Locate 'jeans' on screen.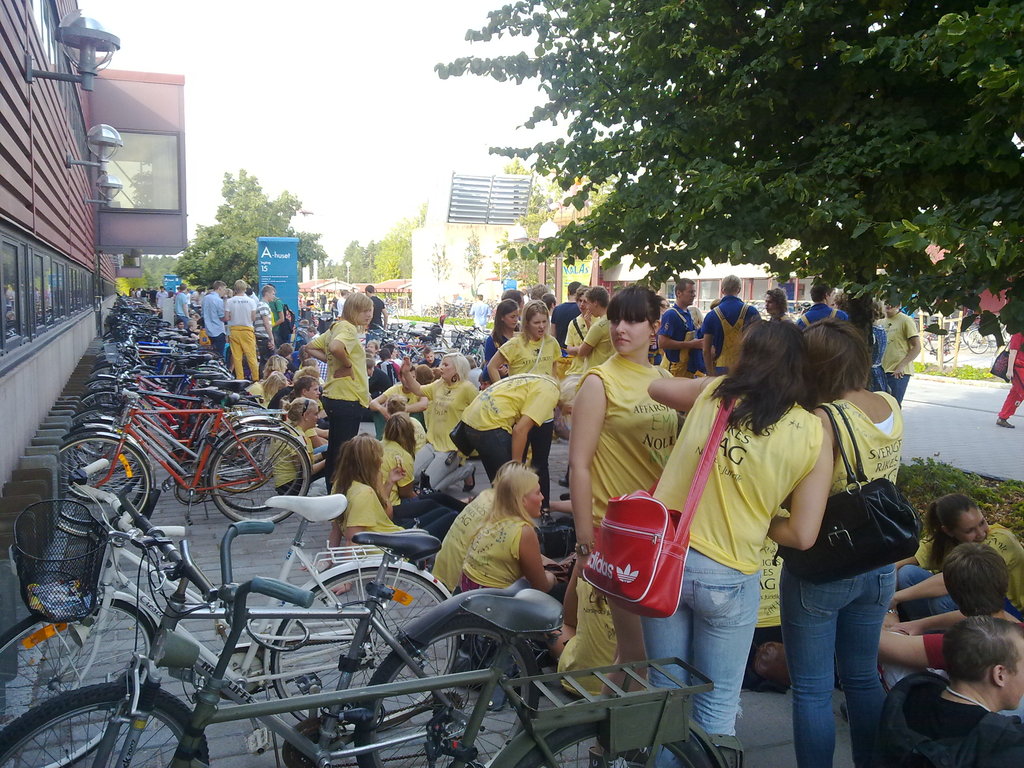
On screen at locate(646, 547, 762, 767).
